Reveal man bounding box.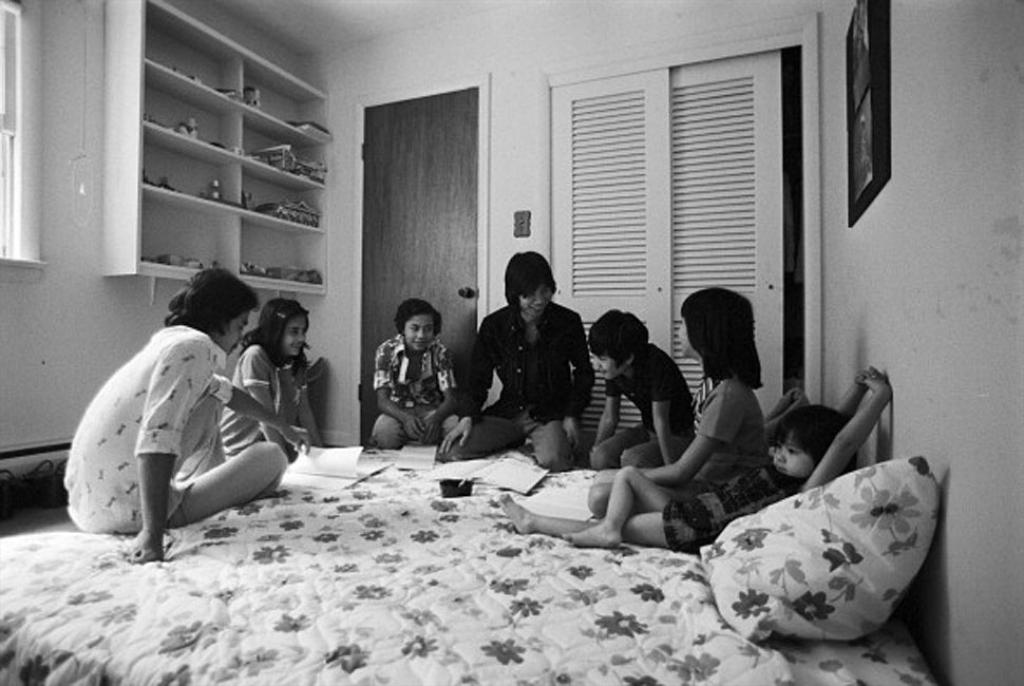
Revealed: 436:244:602:473.
